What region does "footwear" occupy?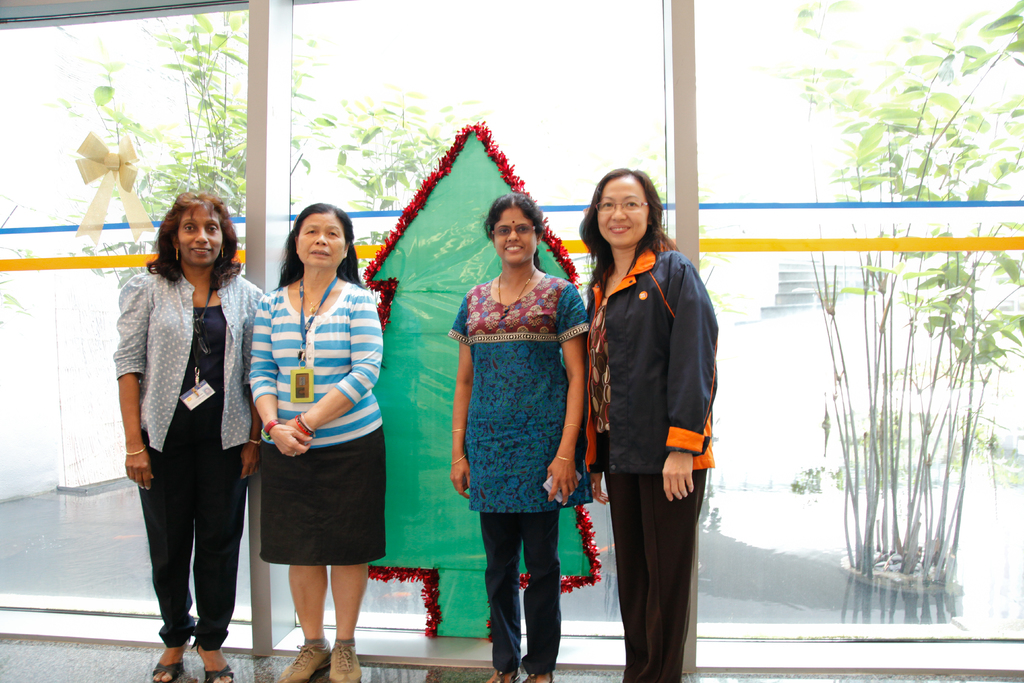
box(484, 664, 518, 682).
